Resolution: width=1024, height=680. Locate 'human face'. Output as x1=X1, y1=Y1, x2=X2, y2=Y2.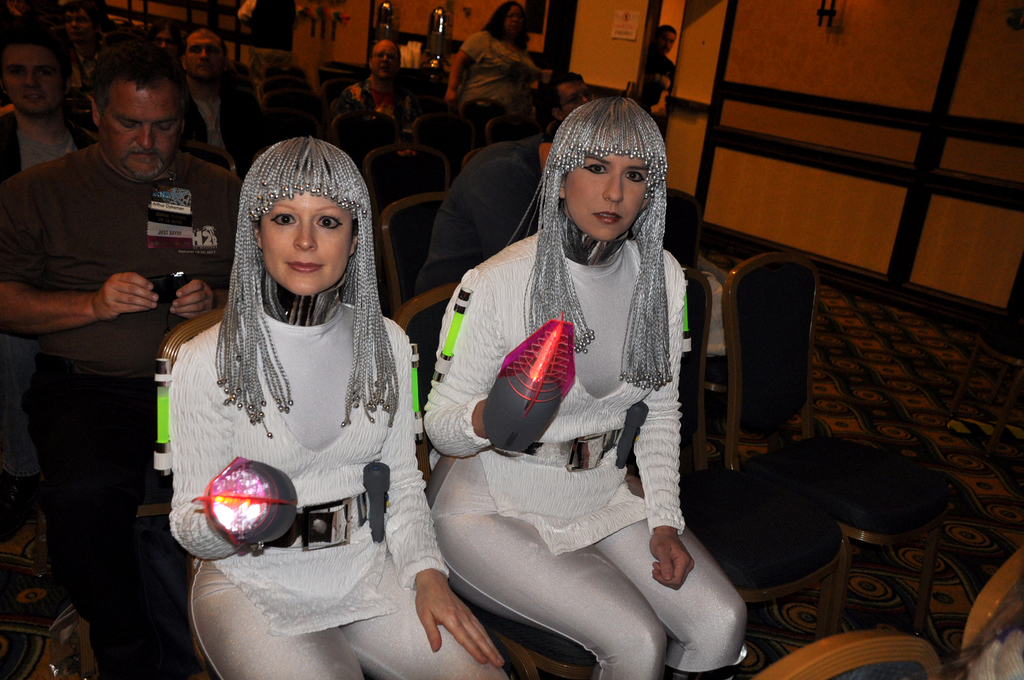
x1=505, y1=3, x2=524, y2=33.
